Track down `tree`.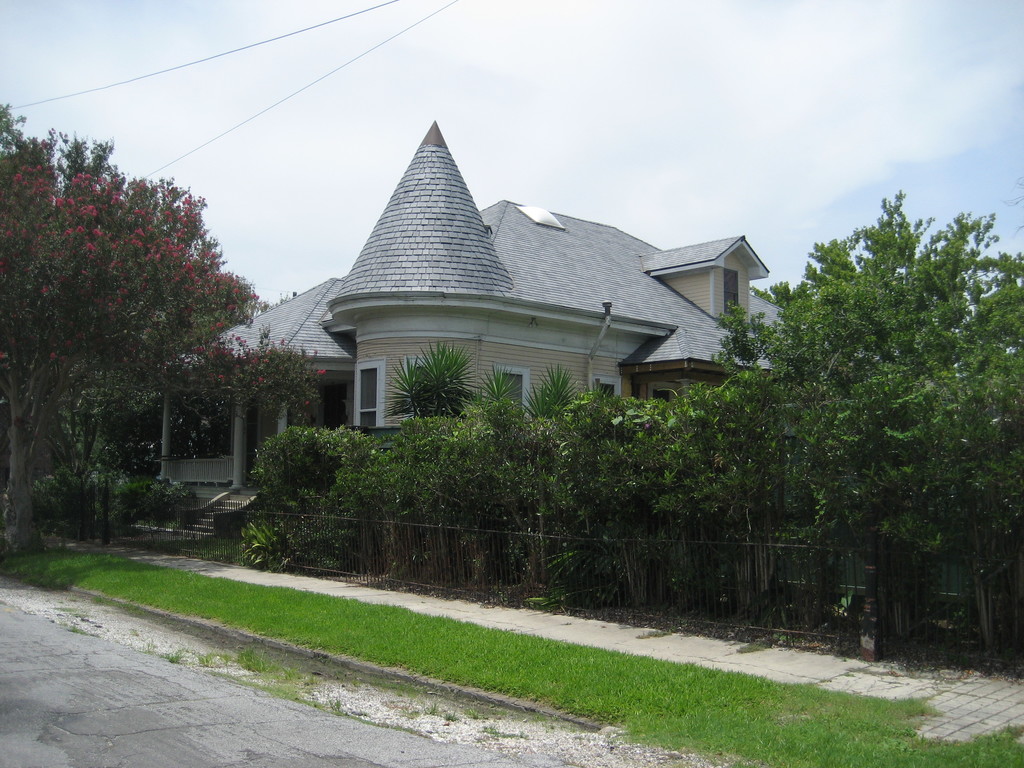
Tracked to <box>0,99,324,553</box>.
